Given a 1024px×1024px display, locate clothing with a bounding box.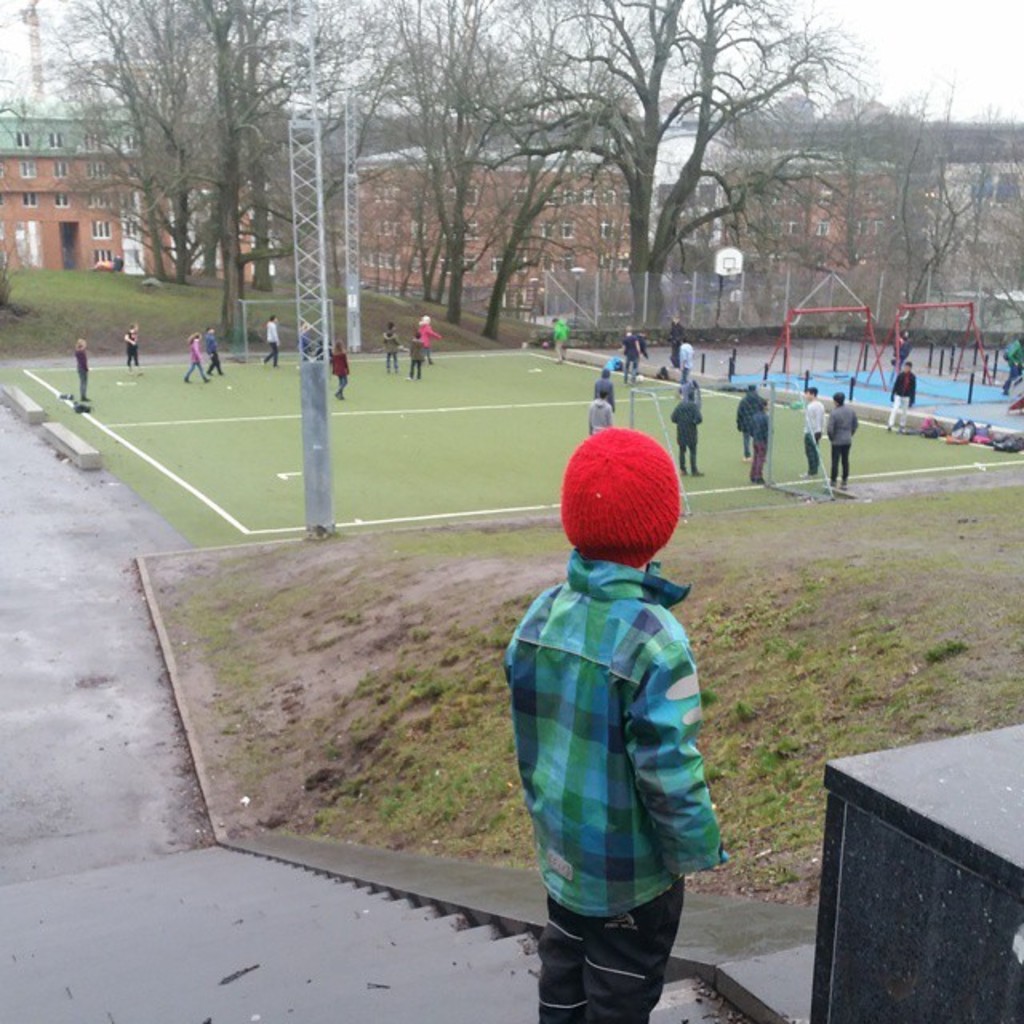
Located: rect(827, 402, 859, 486).
